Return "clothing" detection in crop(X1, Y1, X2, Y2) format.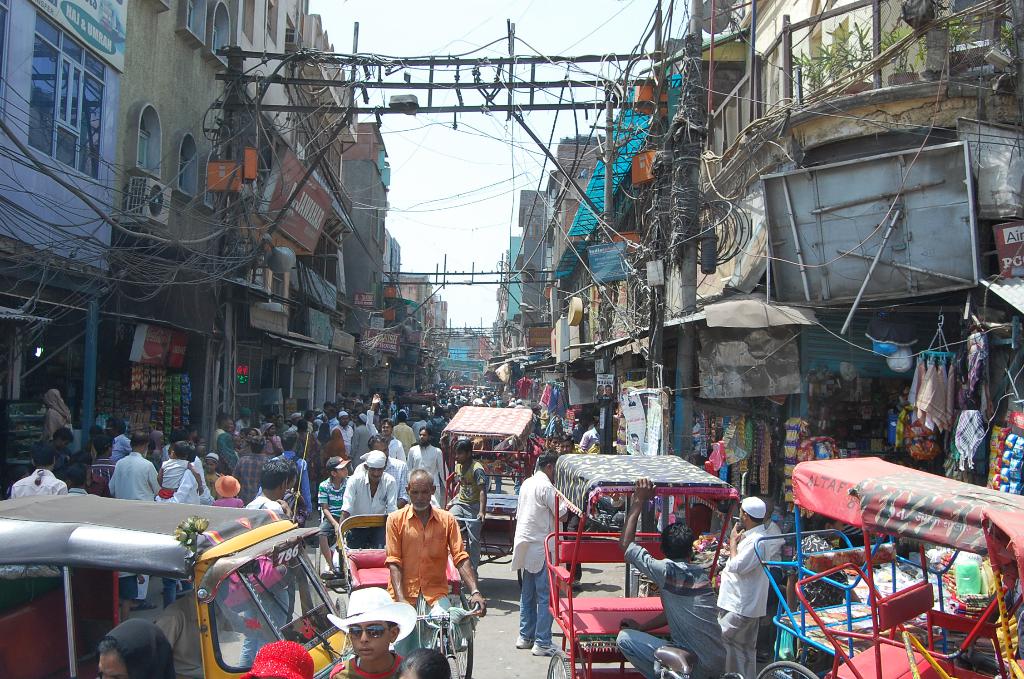
crop(564, 421, 604, 457).
